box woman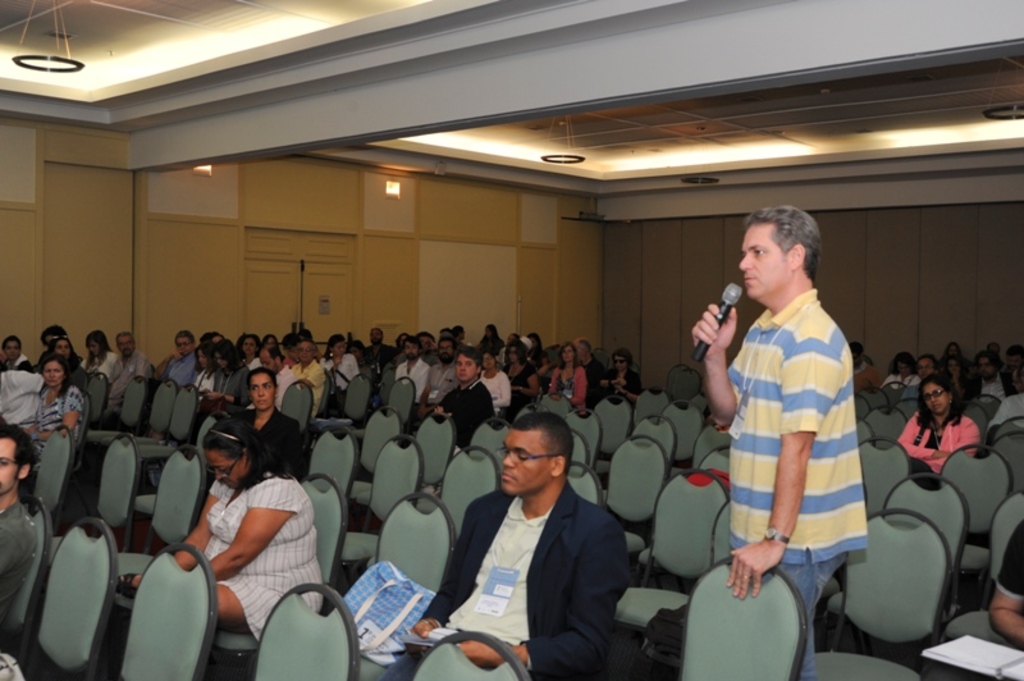
474,351,516,417
